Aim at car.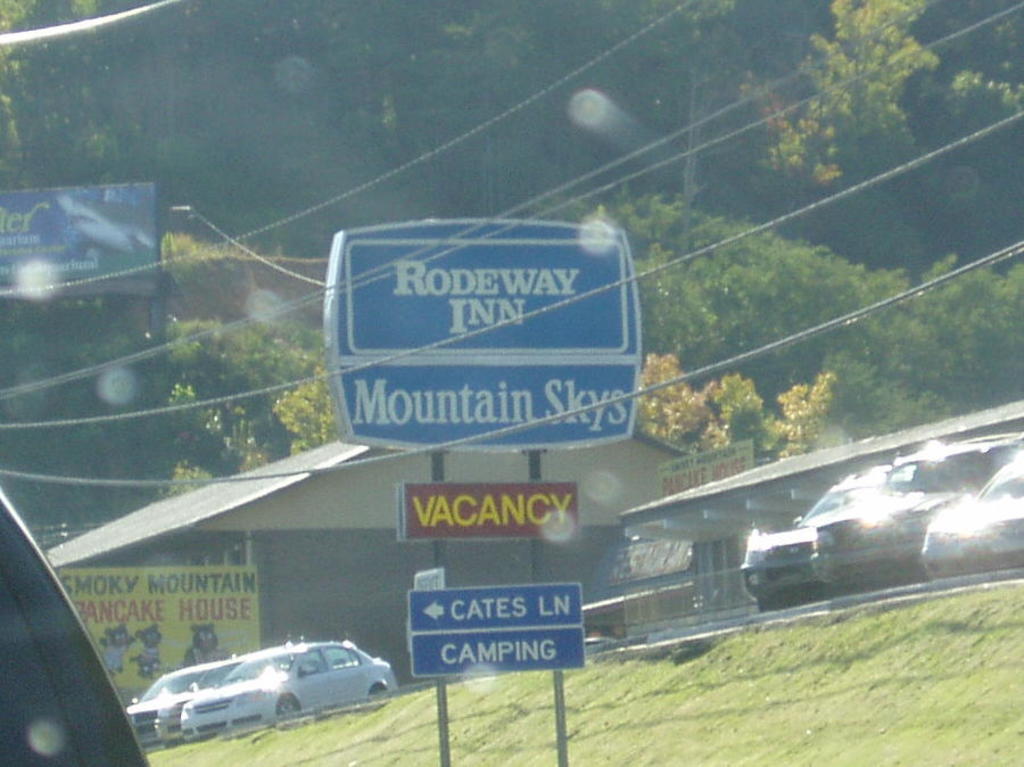
Aimed at l=0, t=479, r=152, b=766.
